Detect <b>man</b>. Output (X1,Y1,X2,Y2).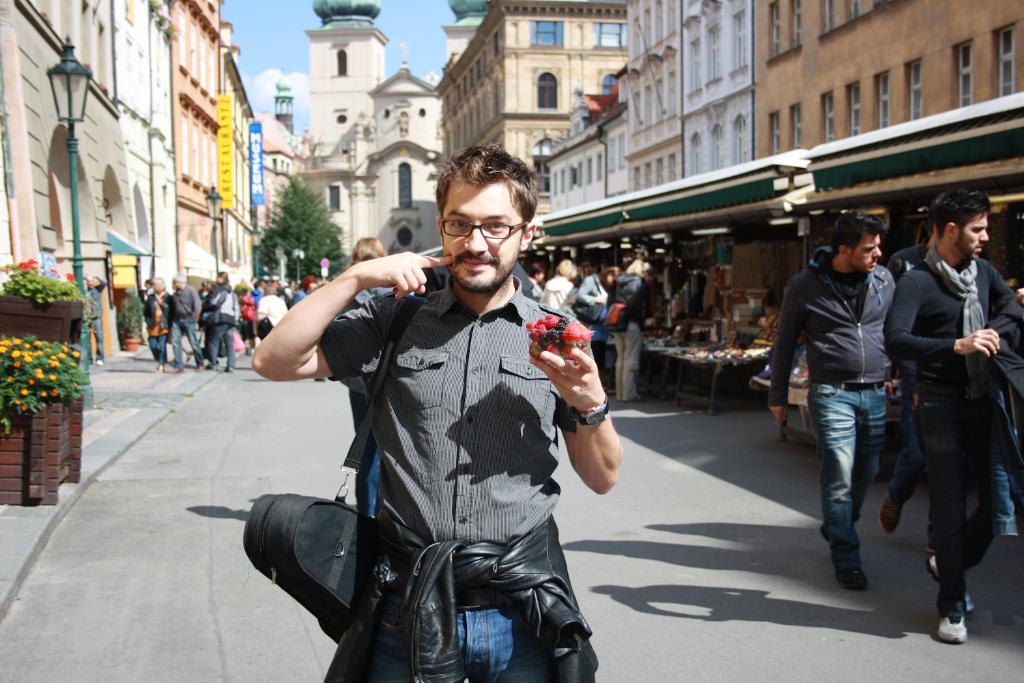
(765,208,908,594).
